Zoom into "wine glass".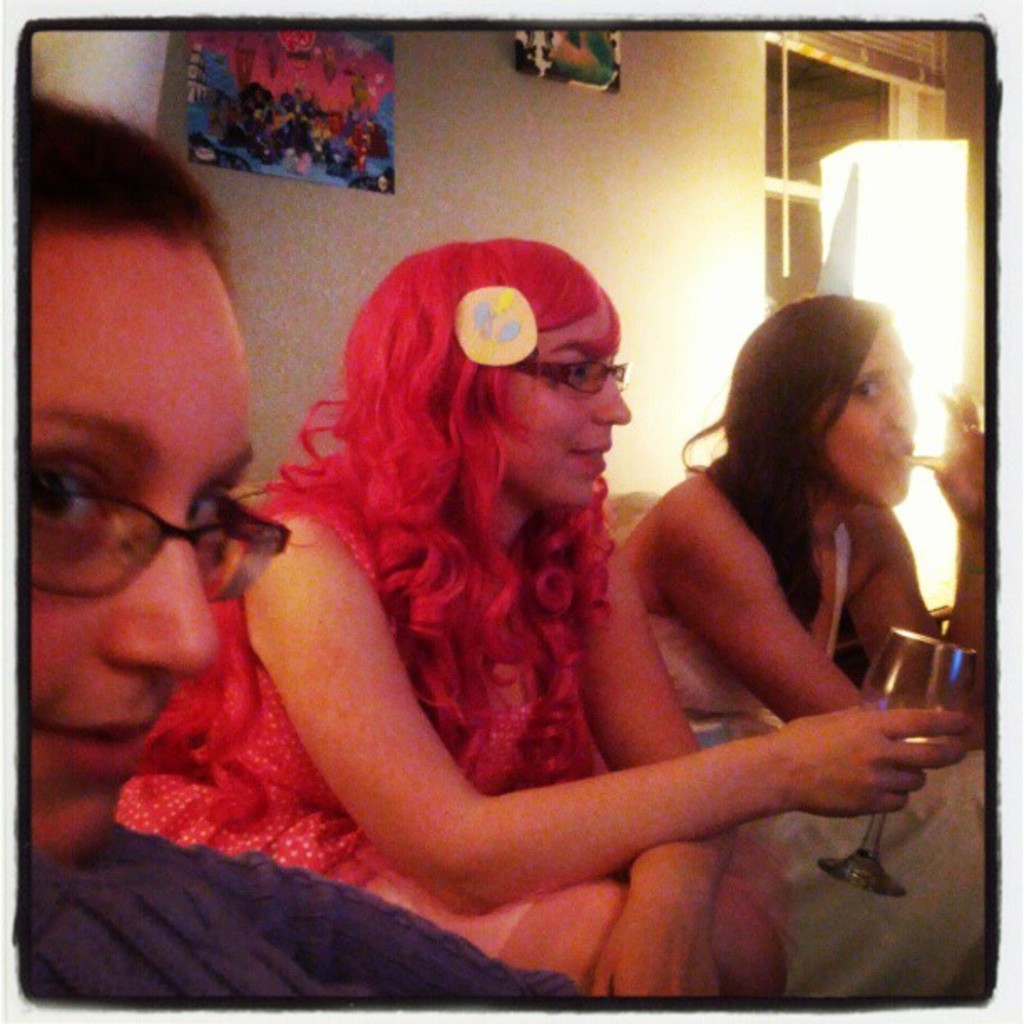
Zoom target: {"left": 815, "top": 624, "right": 977, "bottom": 890}.
